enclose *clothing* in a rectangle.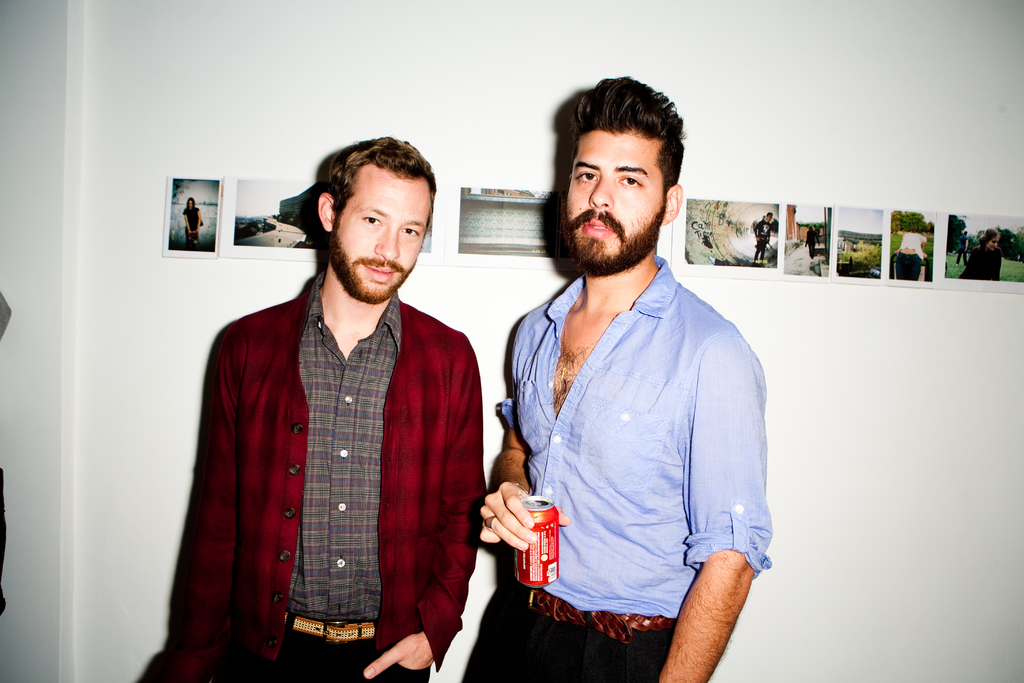
161, 254, 481, 670.
